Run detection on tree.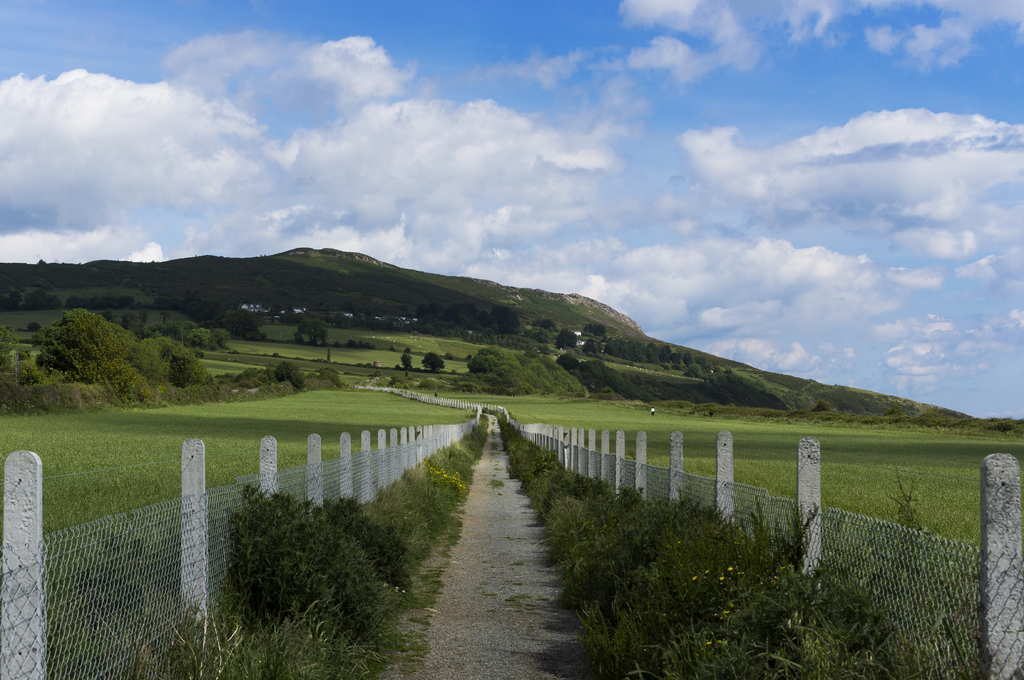
Result: bbox=[451, 302, 488, 331].
